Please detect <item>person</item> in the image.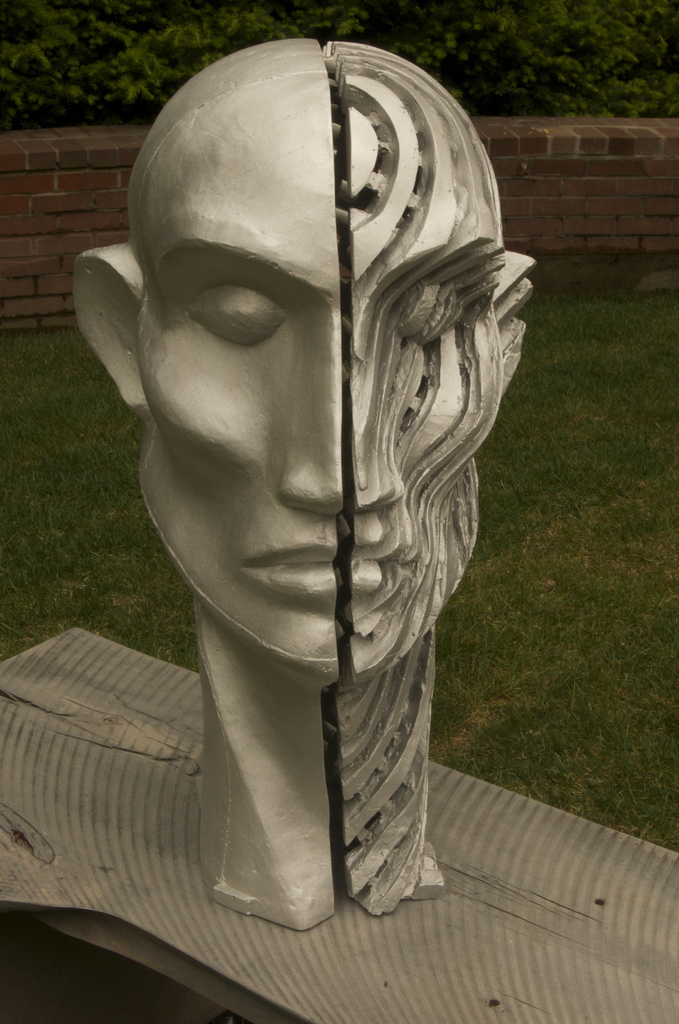
(x1=78, y1=42, x2=533, y2=928).
